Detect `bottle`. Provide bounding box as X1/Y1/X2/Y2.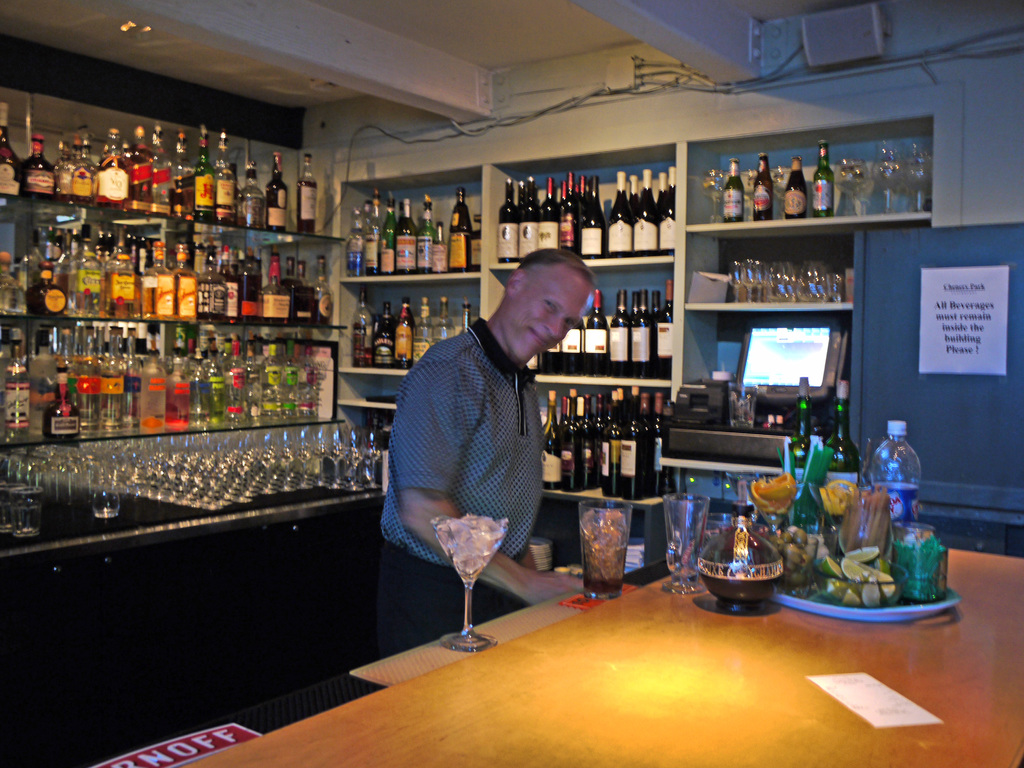
561/183/567/209.
